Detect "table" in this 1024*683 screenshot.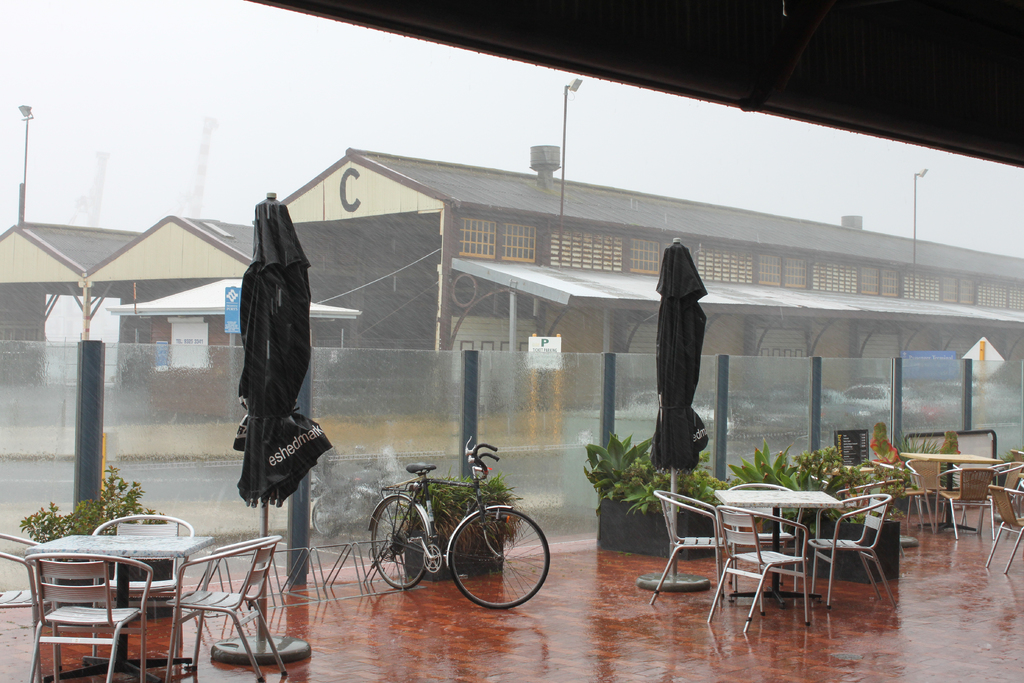
Detection: crop(10, 525, 227, 665).
